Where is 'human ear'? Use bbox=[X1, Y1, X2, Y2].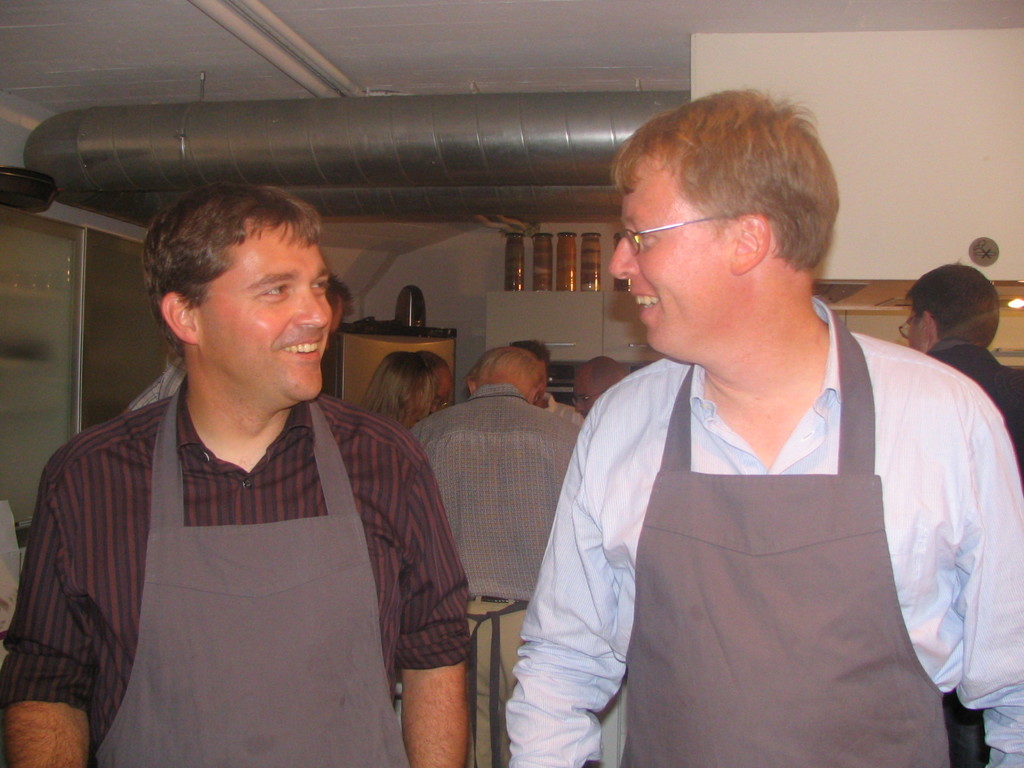
bbox=[923, 311, 936, 337].
